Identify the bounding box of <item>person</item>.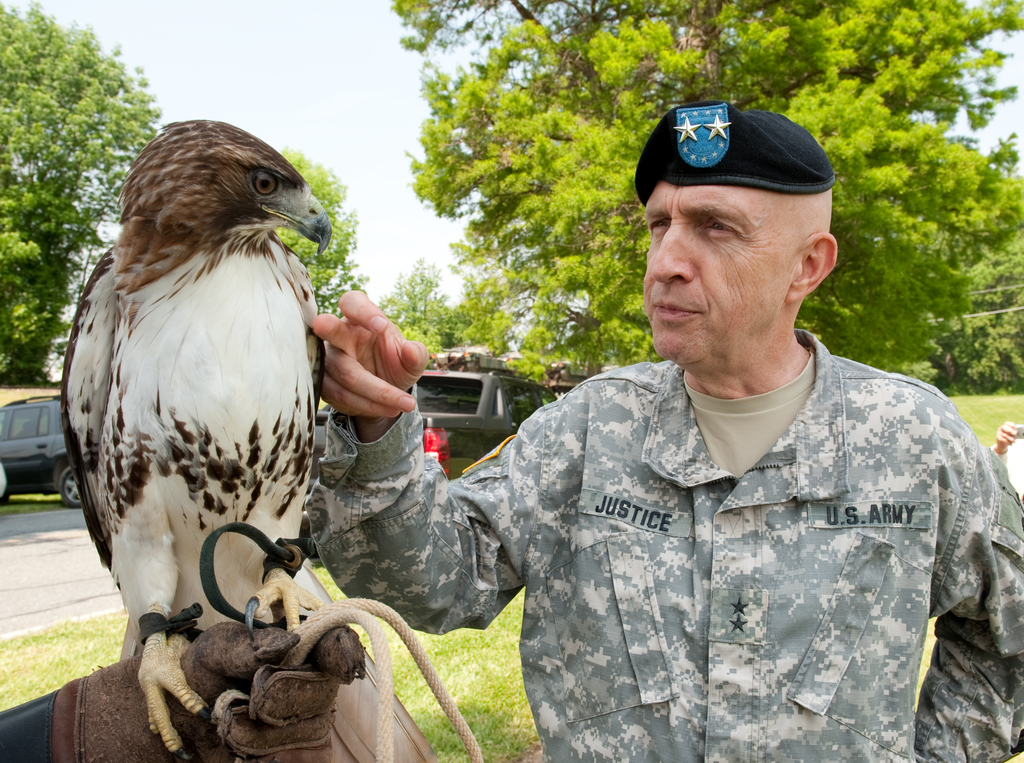
left=305, top=104, right=1023, bottom=762.
